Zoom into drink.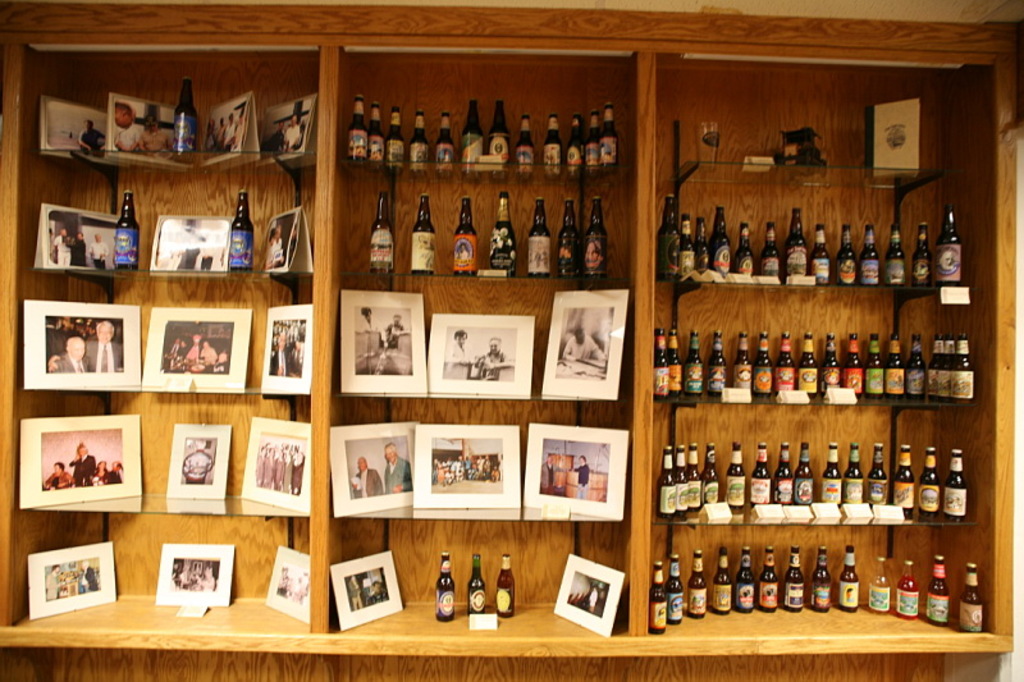
Zoom target: box(658, 194, 680, 278).
